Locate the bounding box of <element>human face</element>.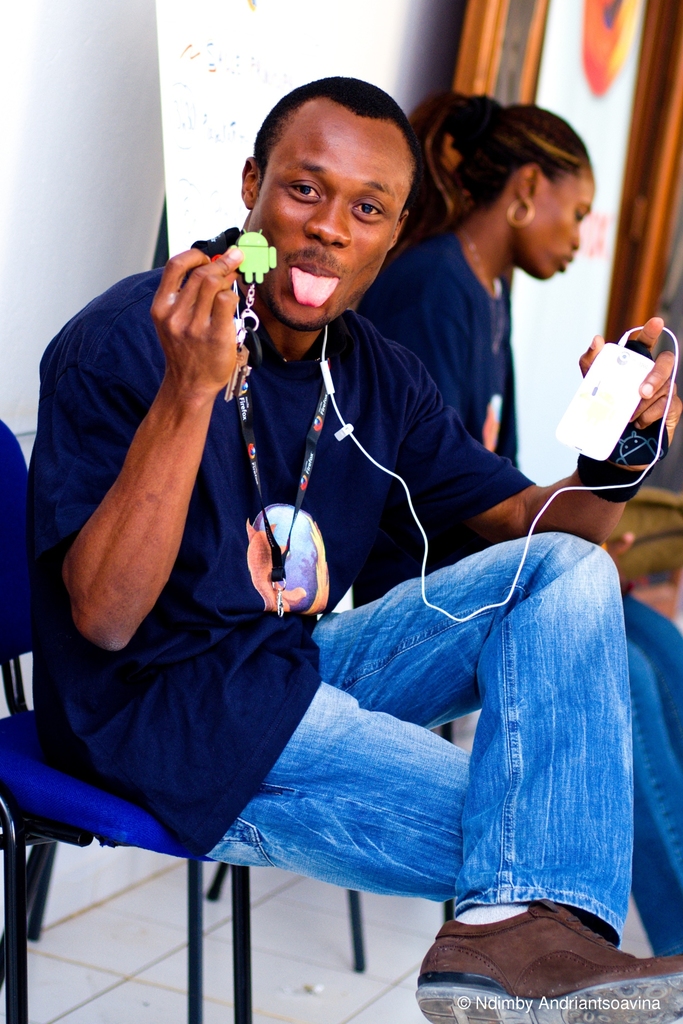
Bounding box: locate(523, 168, 593, 275).
